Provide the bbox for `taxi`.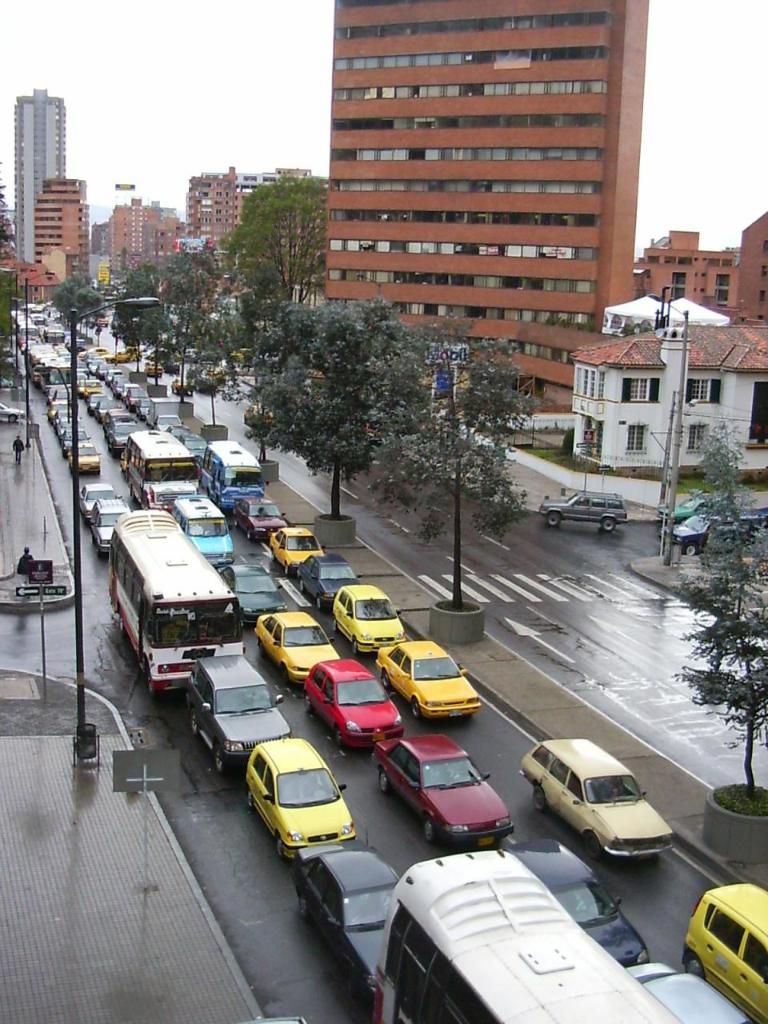
[49, 400, 75, 421].
